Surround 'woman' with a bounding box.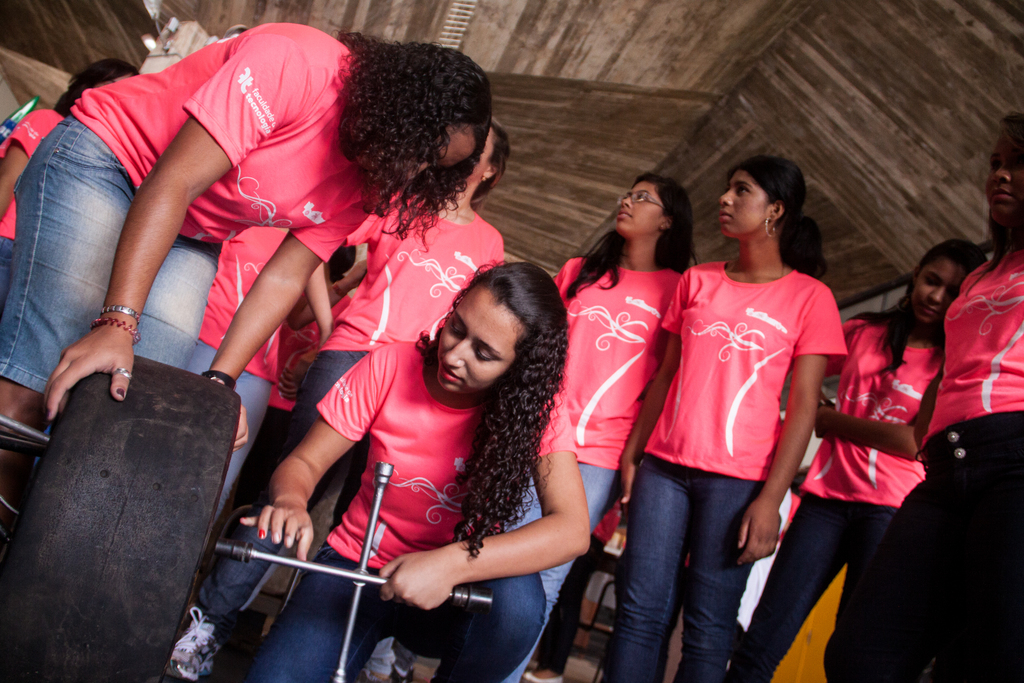
crop(0, 56, 136, 306).
